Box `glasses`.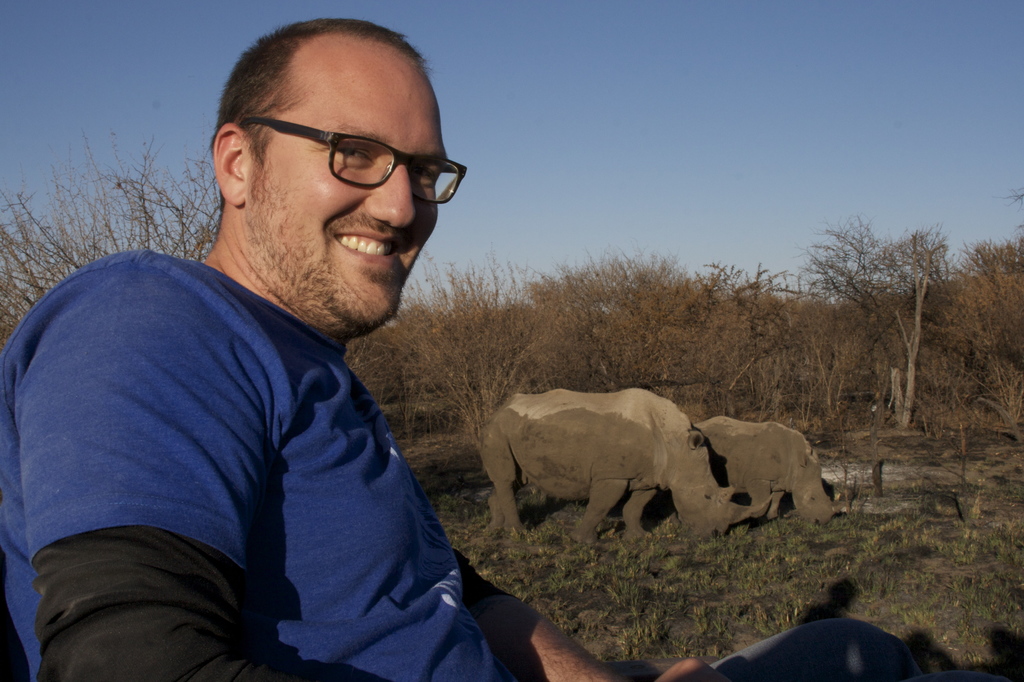
bbox(219, 120, 462, 206).
